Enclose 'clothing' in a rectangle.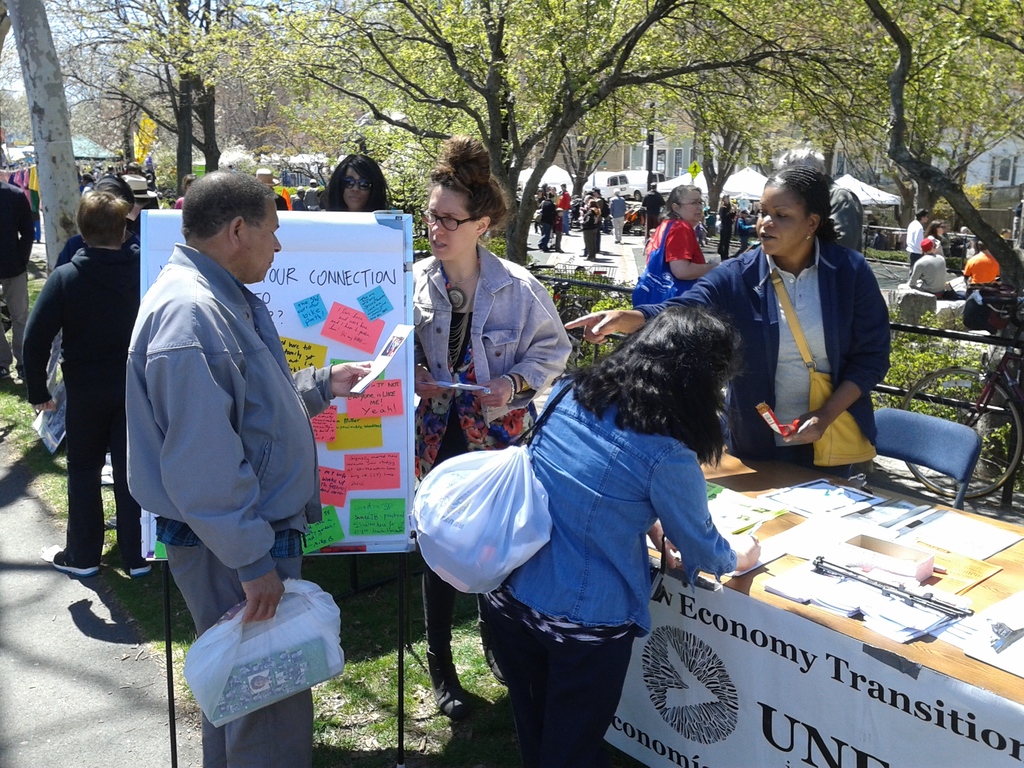
crop(408, 243, 572, 712).
